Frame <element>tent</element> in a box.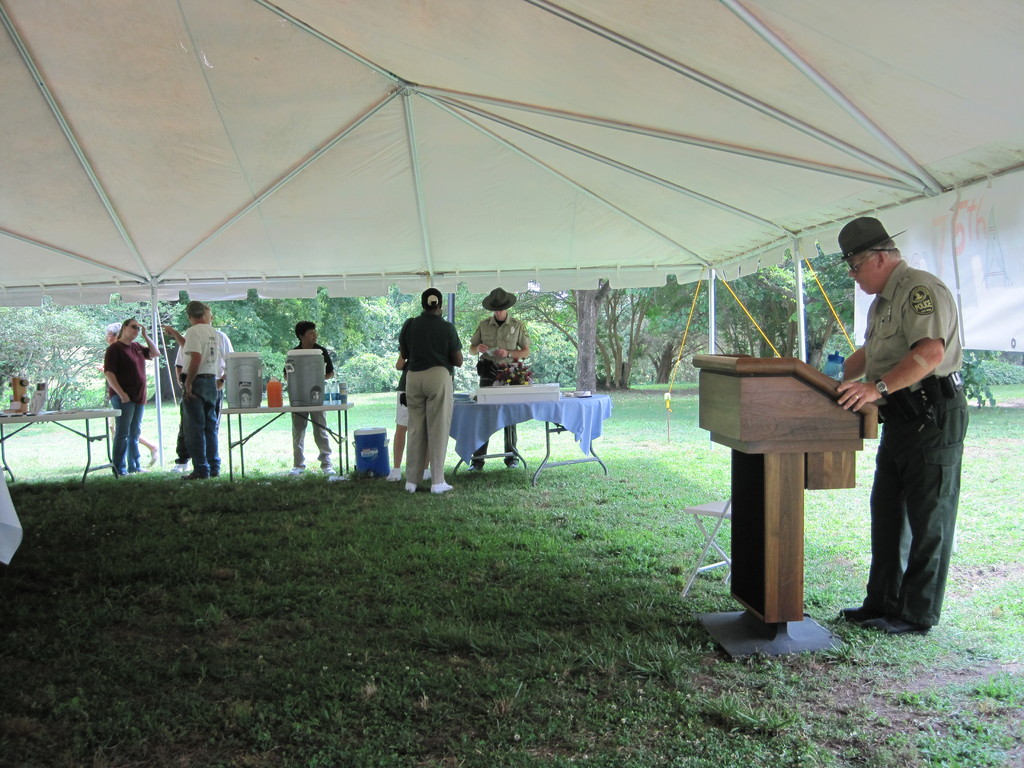
(x1=6, y1=3, x2=1023, y2=577).
